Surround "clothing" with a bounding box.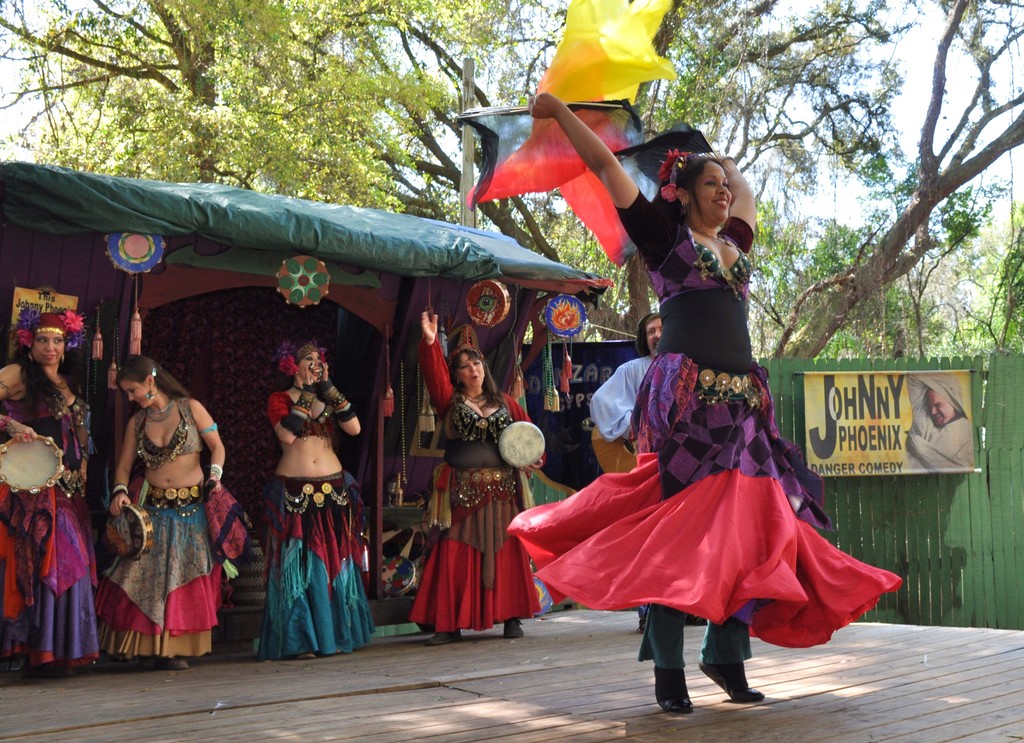
BBox(588, 356, 654, 458).
